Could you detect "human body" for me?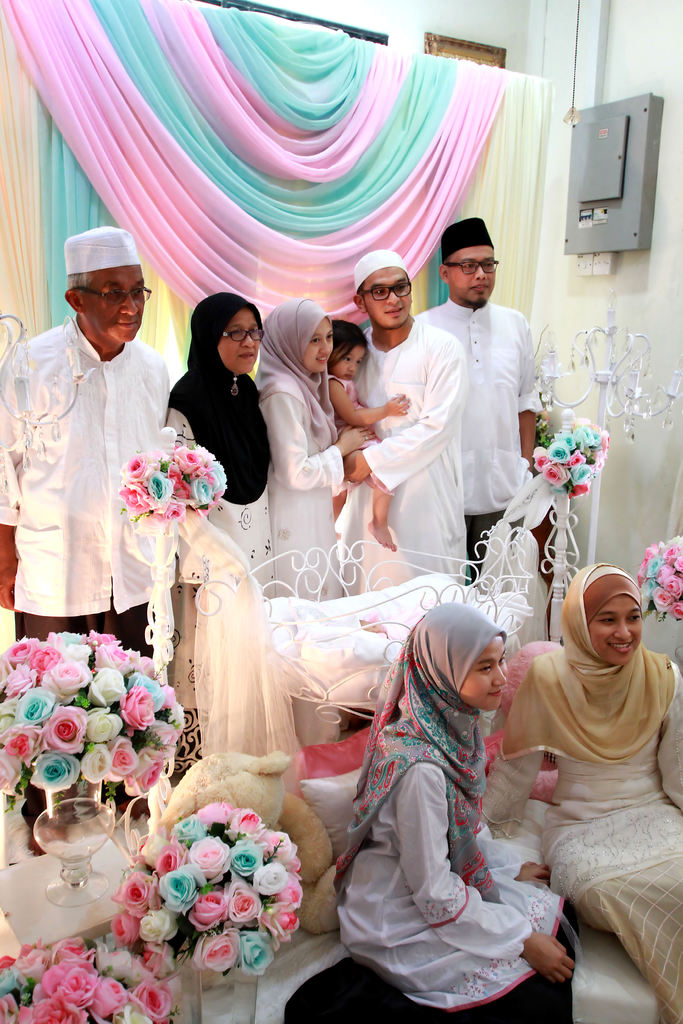
Detection result: bbox=(415, 212, 541, 650).
